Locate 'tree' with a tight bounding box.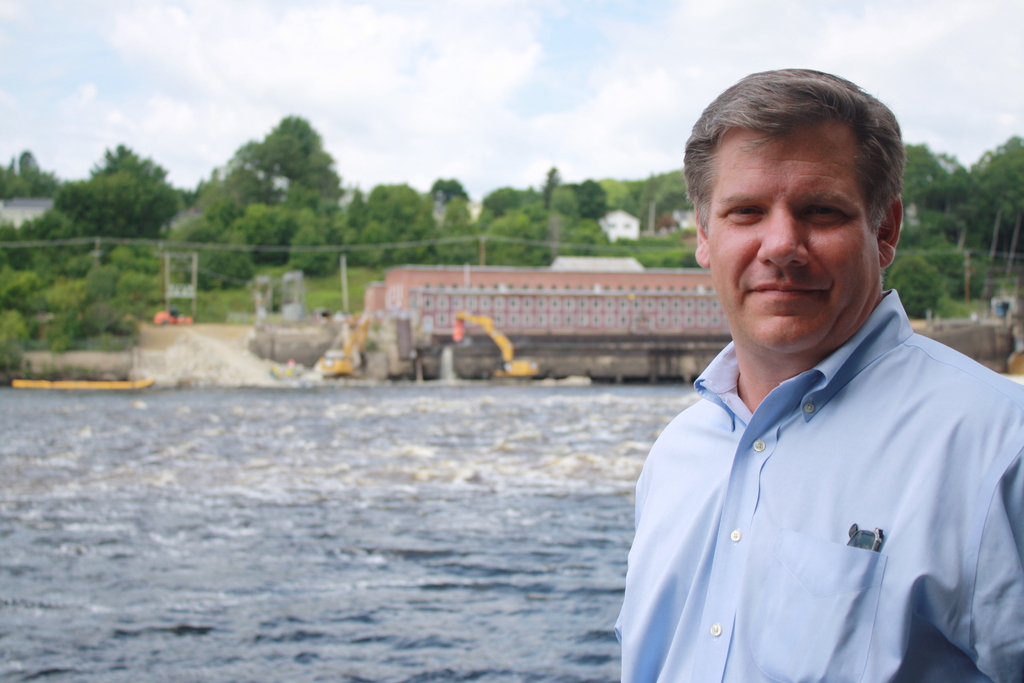
x1=181 y1=204 x2=256 y2=292.
